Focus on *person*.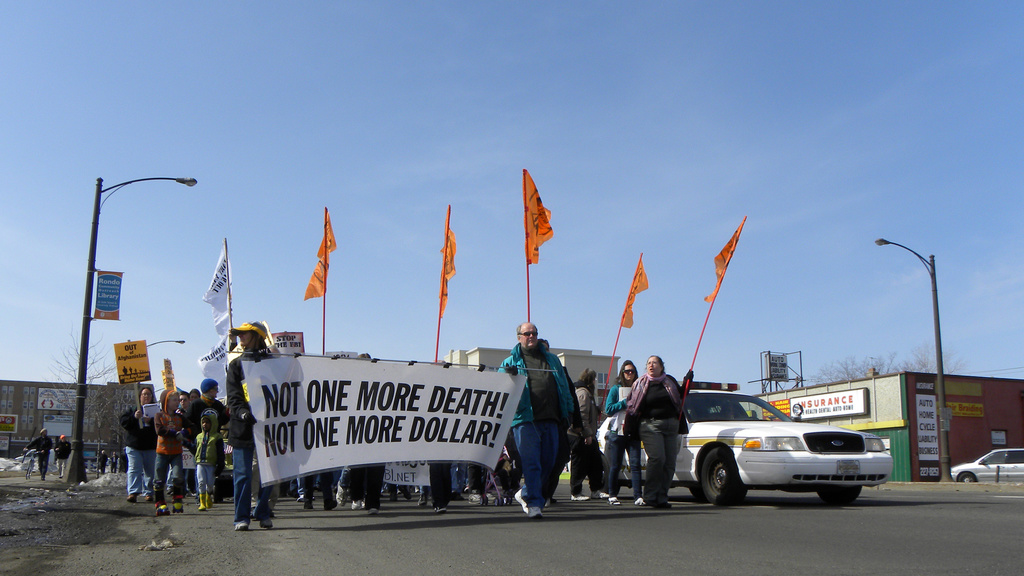
Focused at <bbox>51, 433, 73, 477</bbox>.
